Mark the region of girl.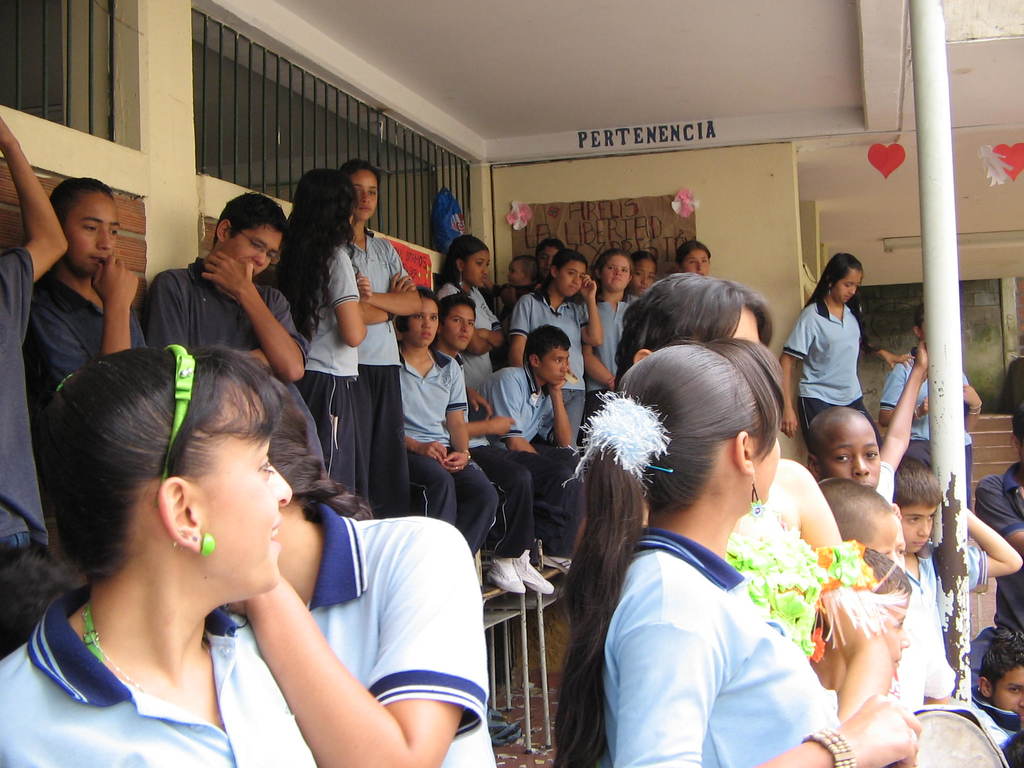
Region: box=[433, 234, 497, 385].
